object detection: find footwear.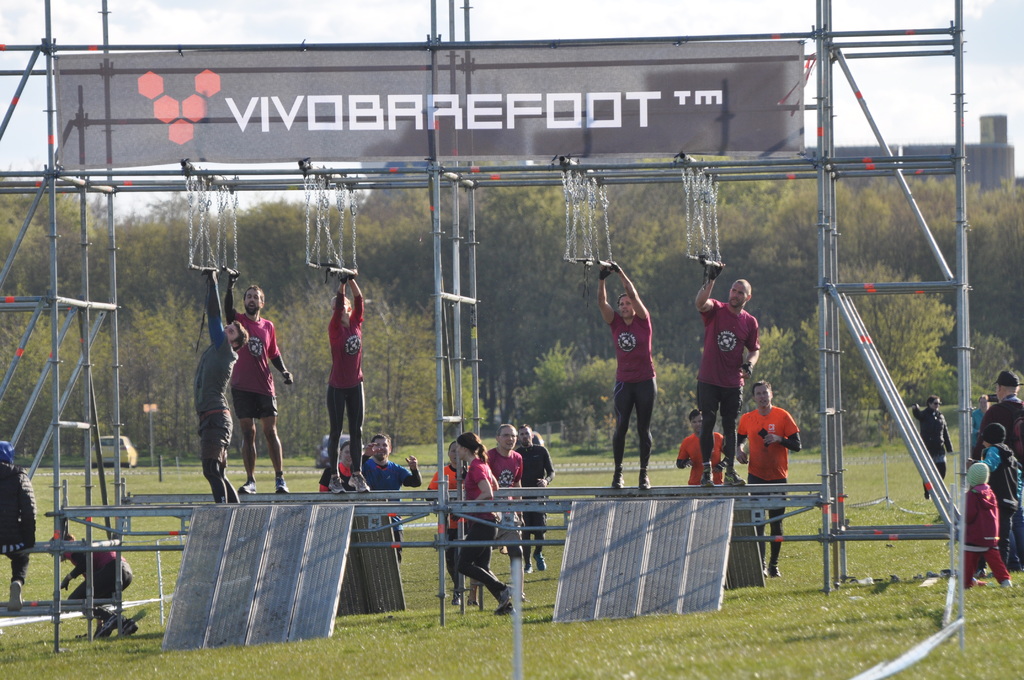
bbox=(532, 551, 546, 572).
